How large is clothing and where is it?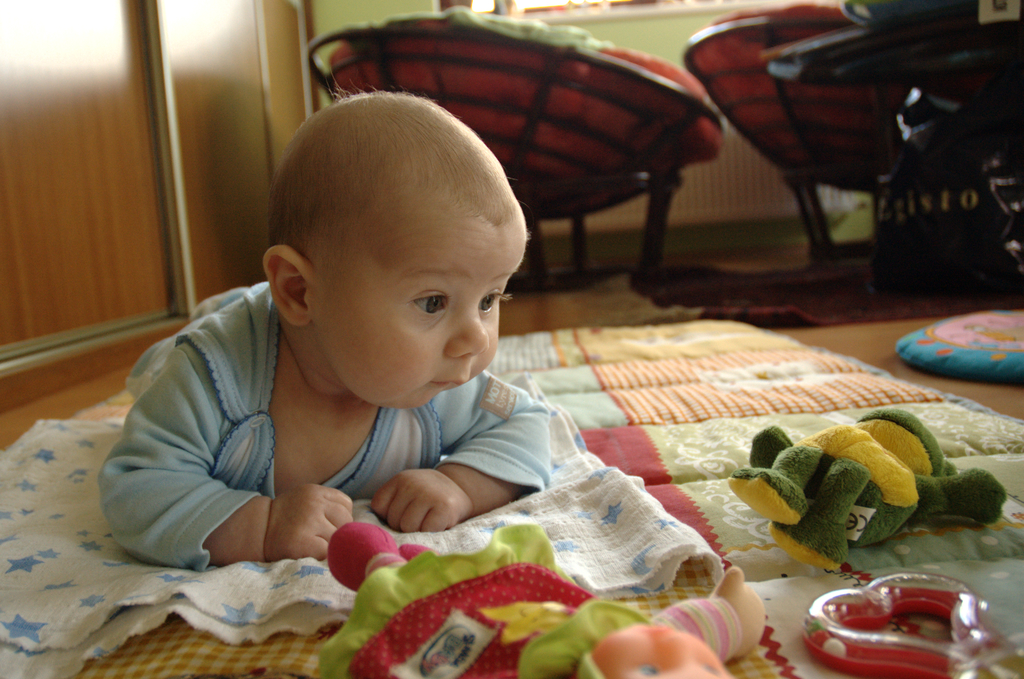
Bounding box: x1=310, y1=514, x2=730, y2=678.
